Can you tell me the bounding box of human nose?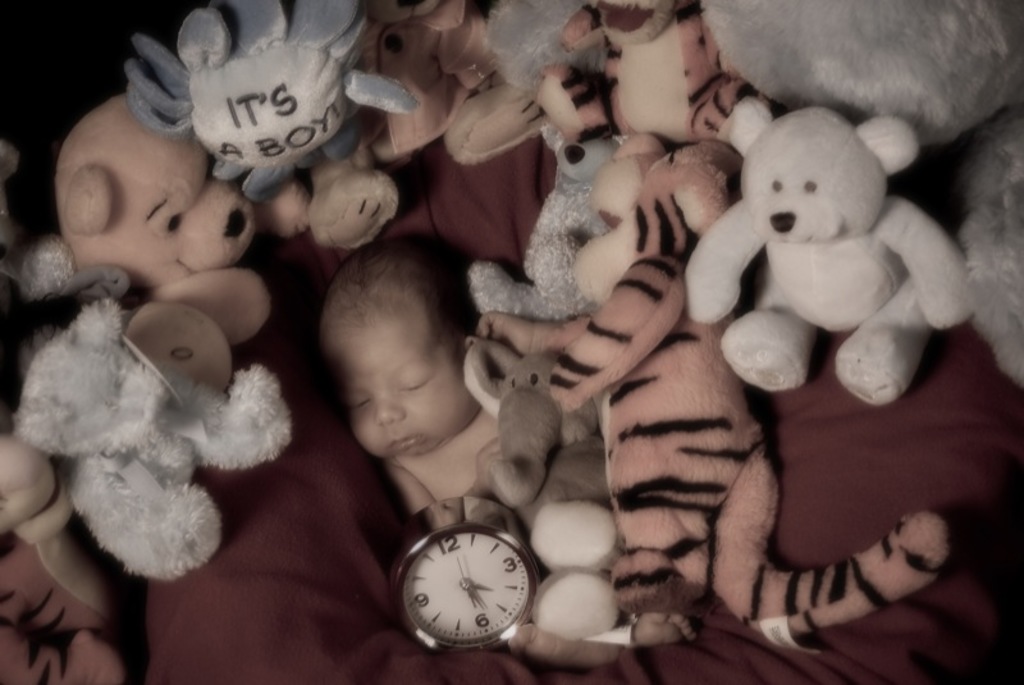
(374,397,407,426).
